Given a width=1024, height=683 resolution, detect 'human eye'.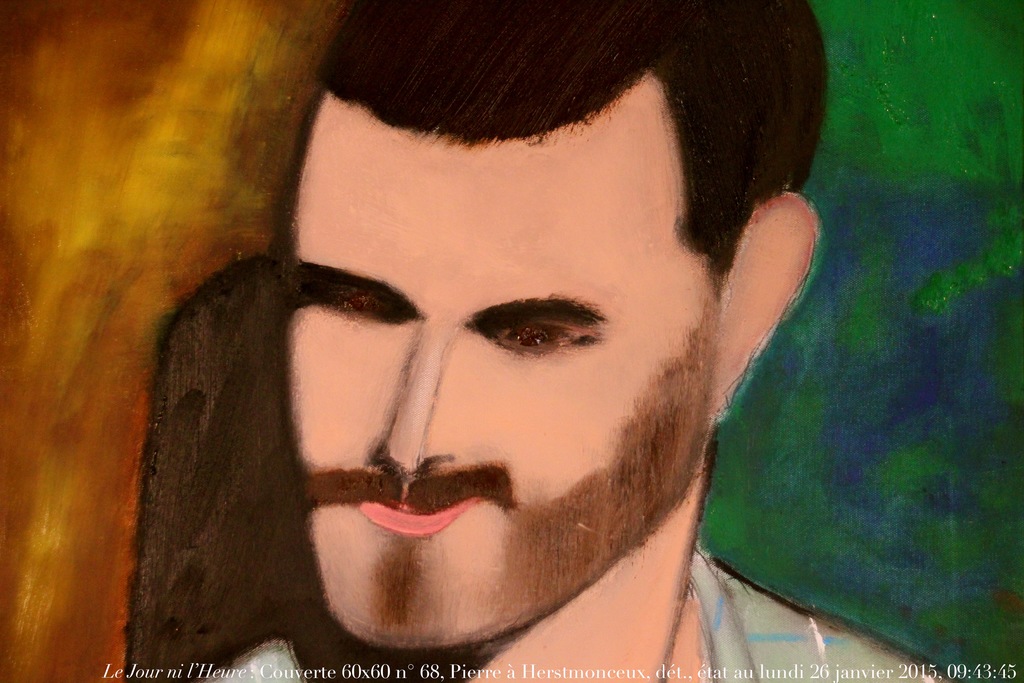
(492, 309, 579, 368).
